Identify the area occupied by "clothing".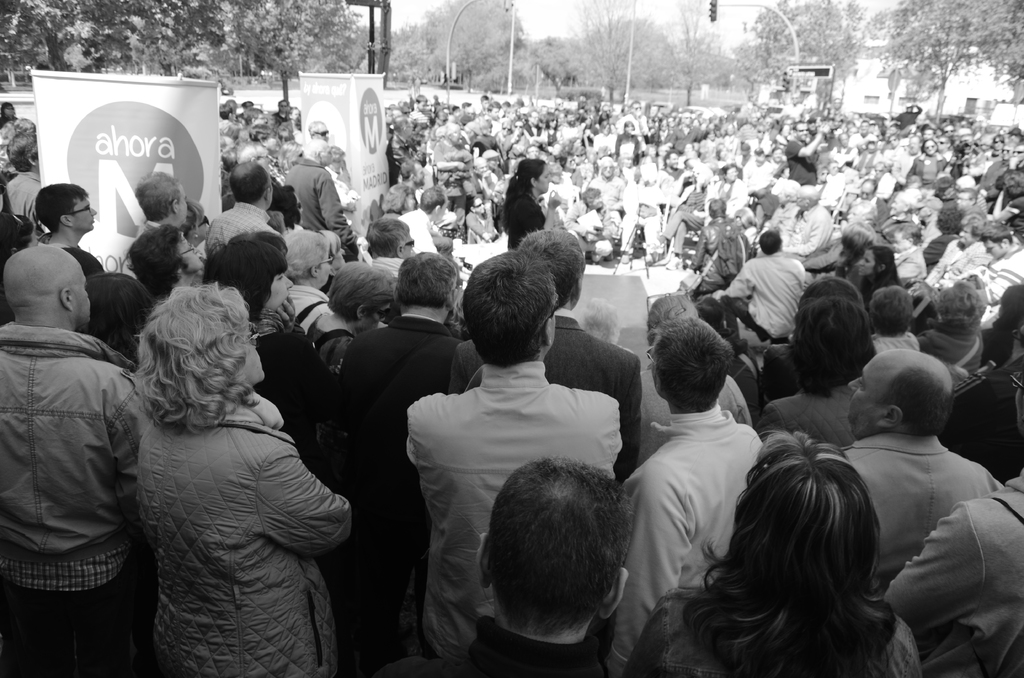
Area: box=[404, 214, 451, 251].
